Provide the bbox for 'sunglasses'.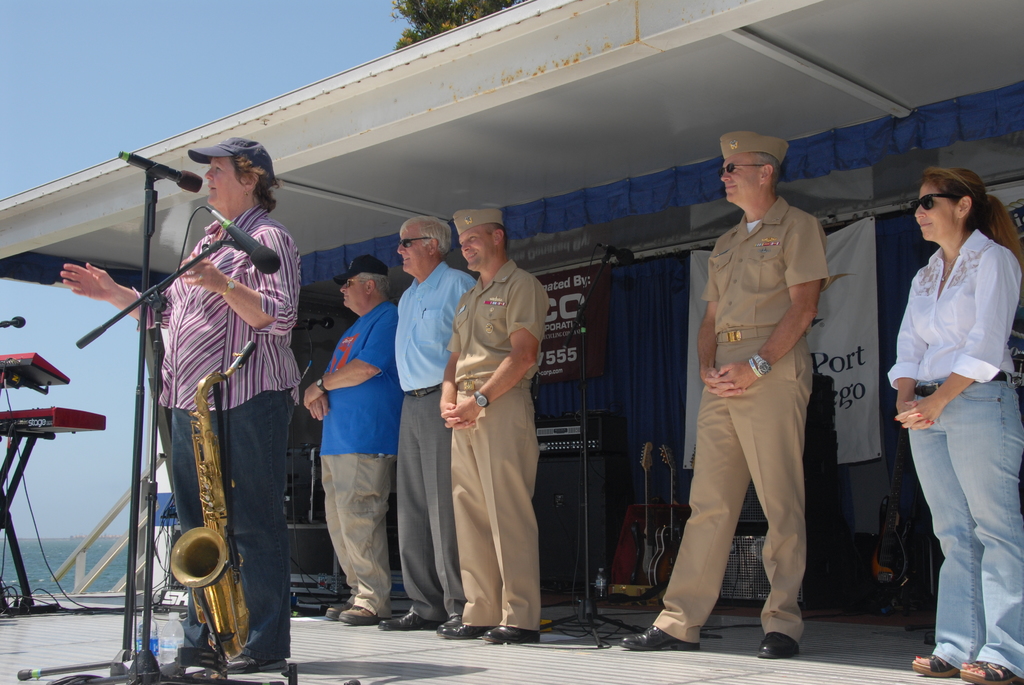
{"left": 908, "top": 194, "right": 955, "bottom": 211}.
